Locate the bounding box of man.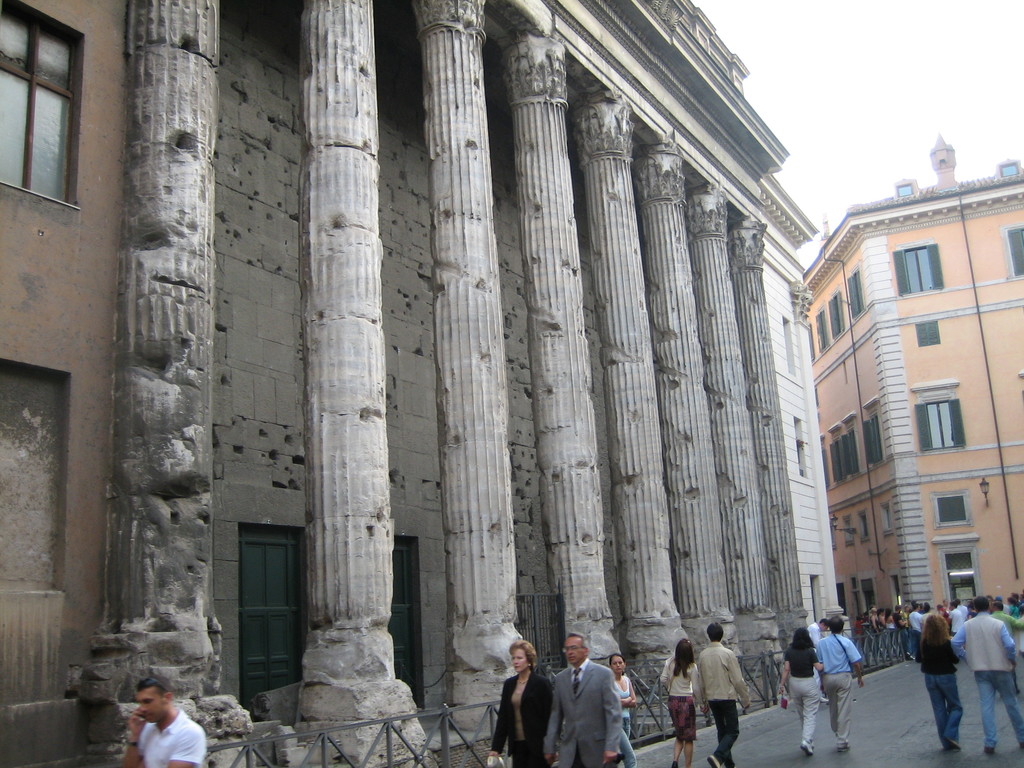
Bounding box: detection(995, 595, 1011, 615).
